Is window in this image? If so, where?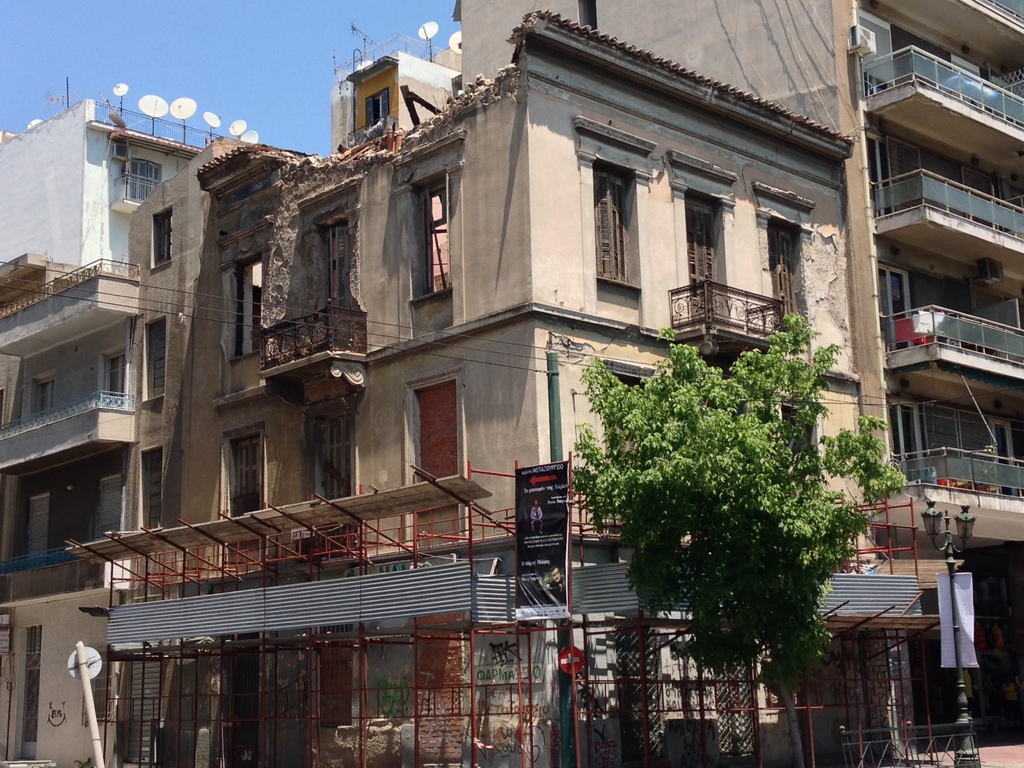
Yes, at <box>313,414,356,504</box>.
